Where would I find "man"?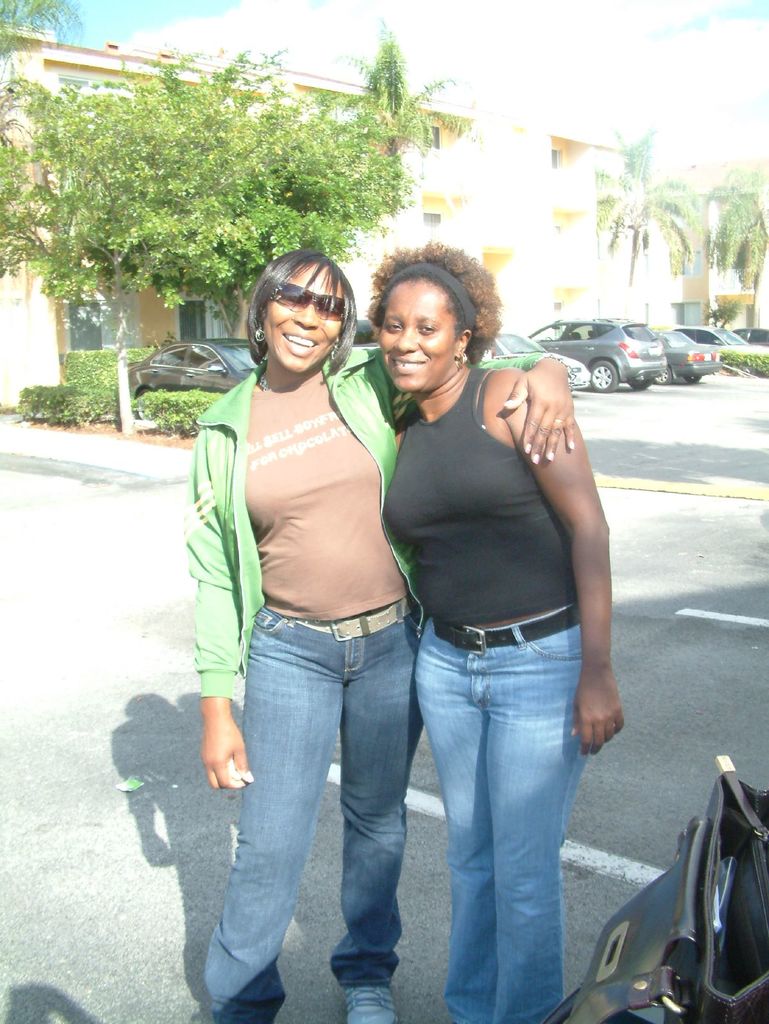
At <bbox>304, 236, 639, 1020</bbox>.
